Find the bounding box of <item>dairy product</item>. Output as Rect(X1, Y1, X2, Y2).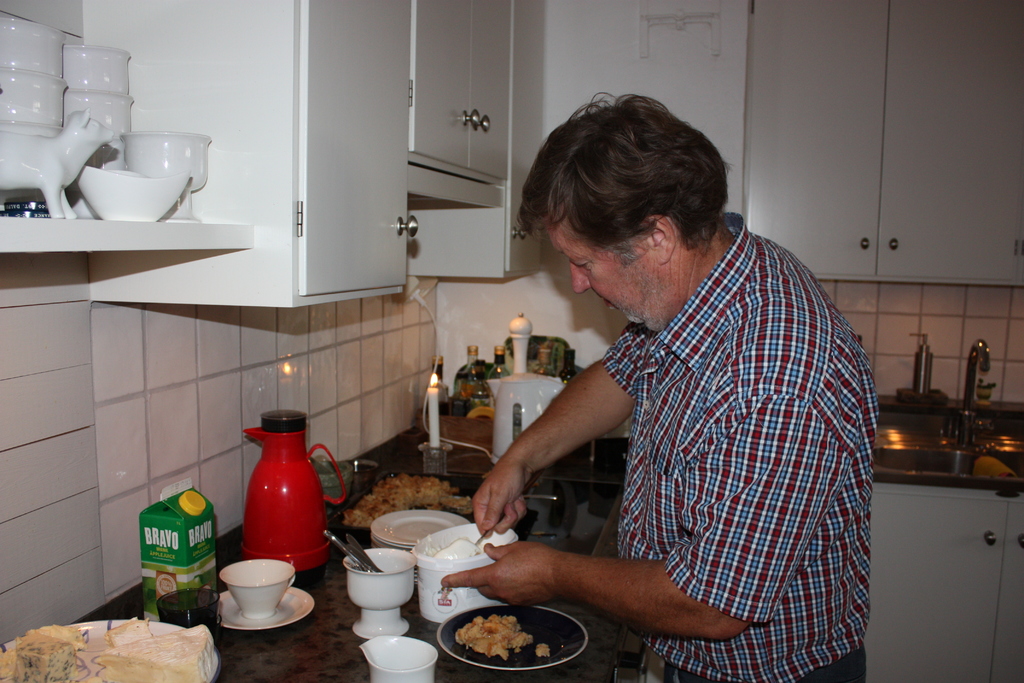
Rect(428, 532, 489, 558).
